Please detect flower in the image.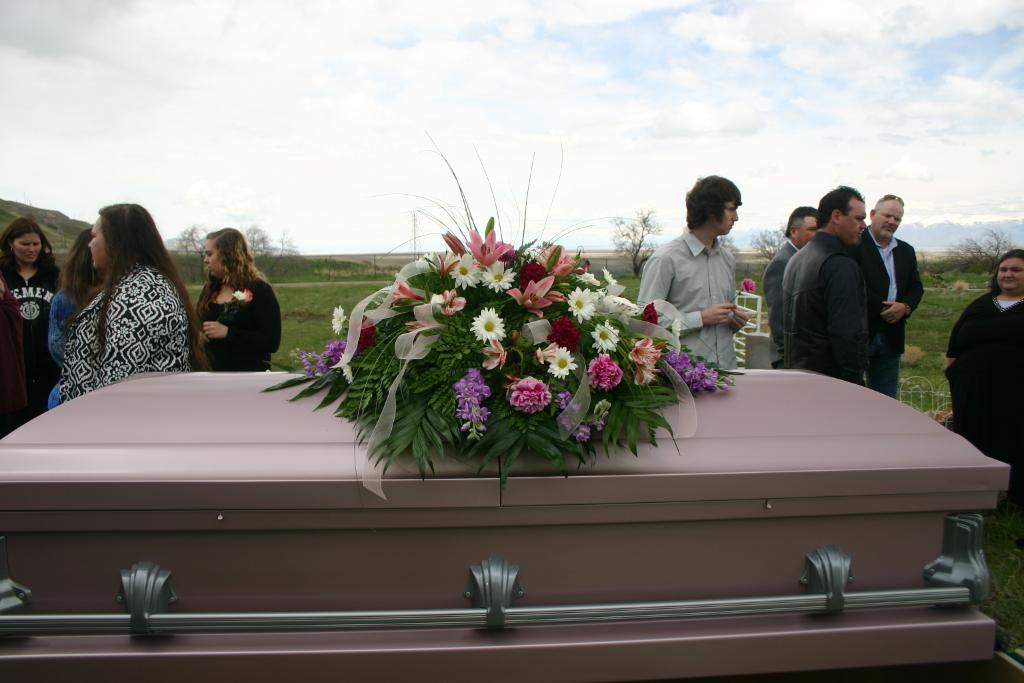
{"left": 630, "top": 335, "right": 665, "bottom": 388}.
